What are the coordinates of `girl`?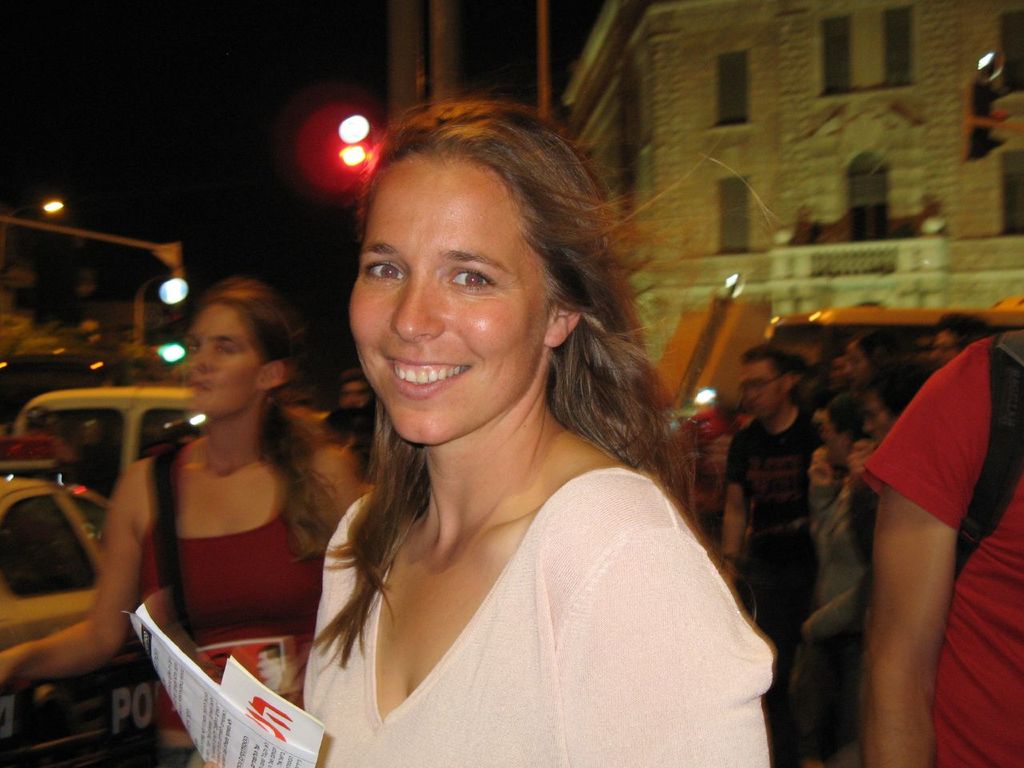
BBox(288, 96, 778, 767).
